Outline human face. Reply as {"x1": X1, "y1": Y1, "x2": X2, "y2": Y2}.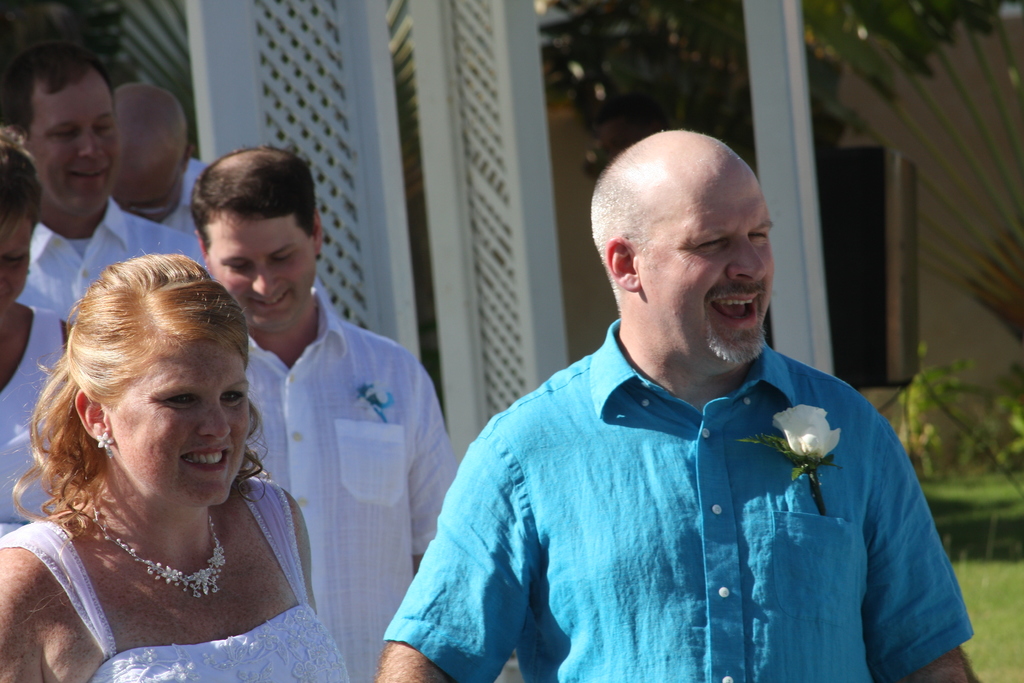
{"x1": 0, "y1": 219, "x2": 31, "y2": 320}.
